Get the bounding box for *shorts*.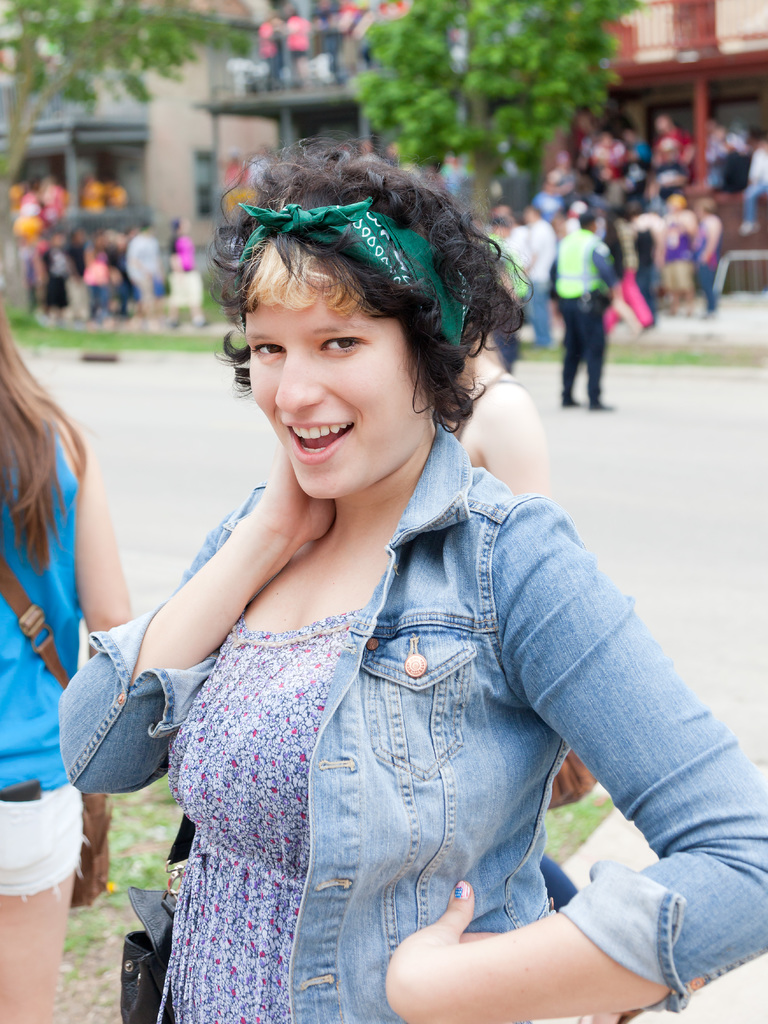
(x1=170, y1=271, x2=205, y2=303).
